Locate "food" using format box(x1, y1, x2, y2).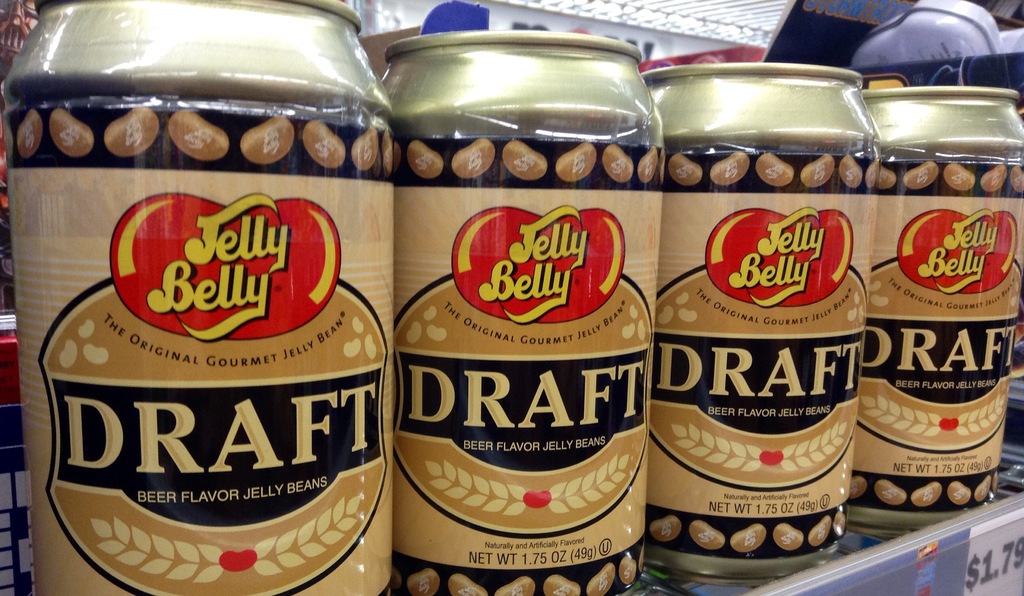
box(807, 513, 829, 550).
